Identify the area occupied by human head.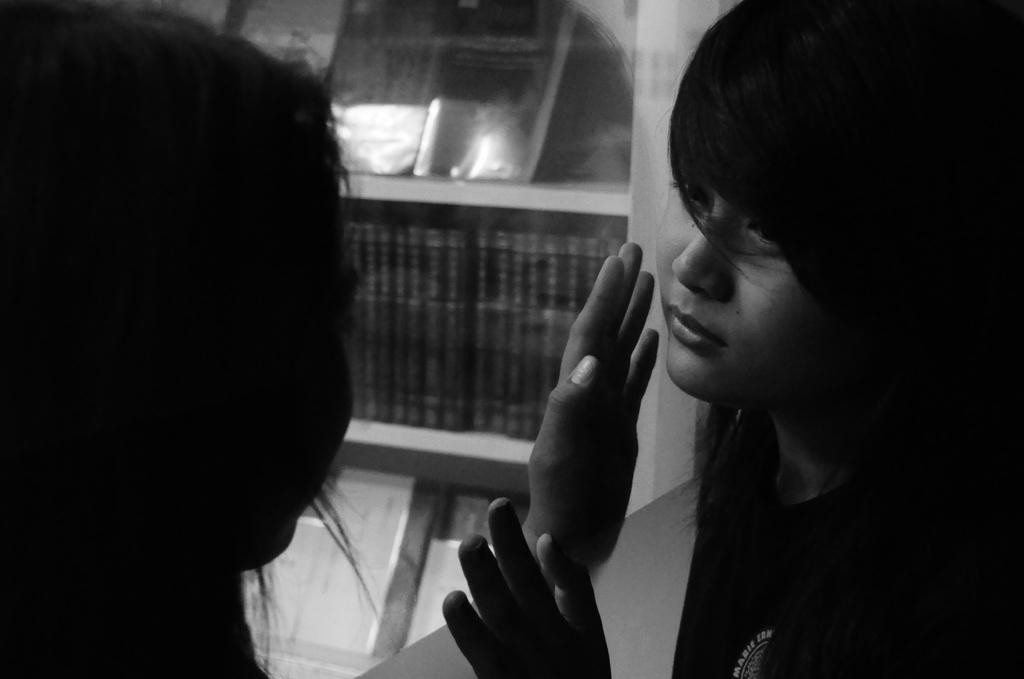
Area: (left=653, top=0, right=1007, bottom=407).
